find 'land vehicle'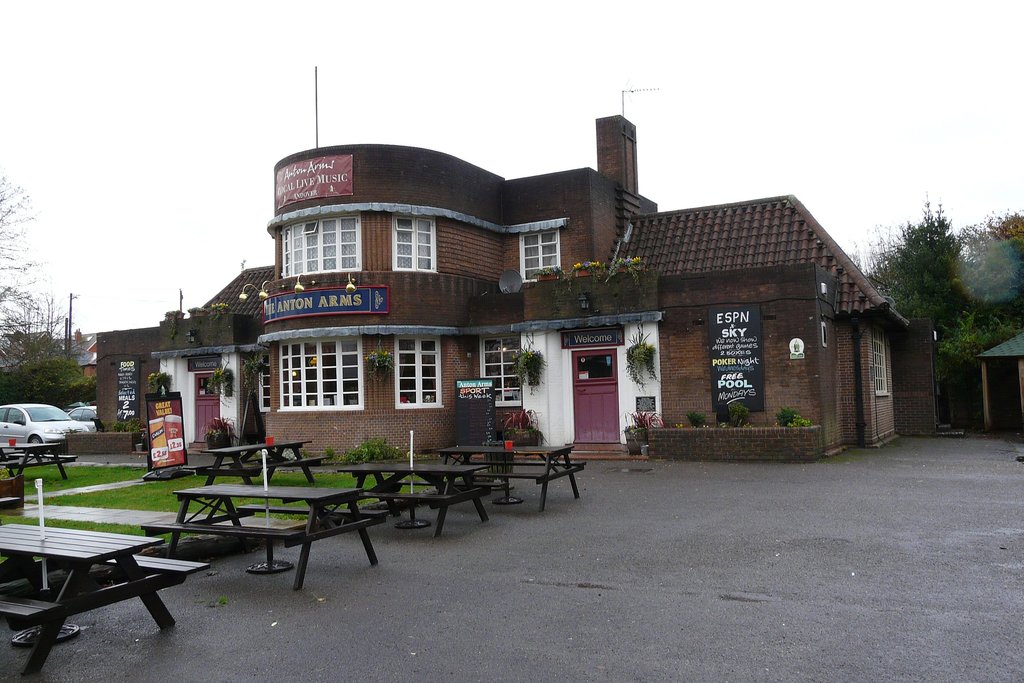
bbox=(67, 406, 99, 436)
